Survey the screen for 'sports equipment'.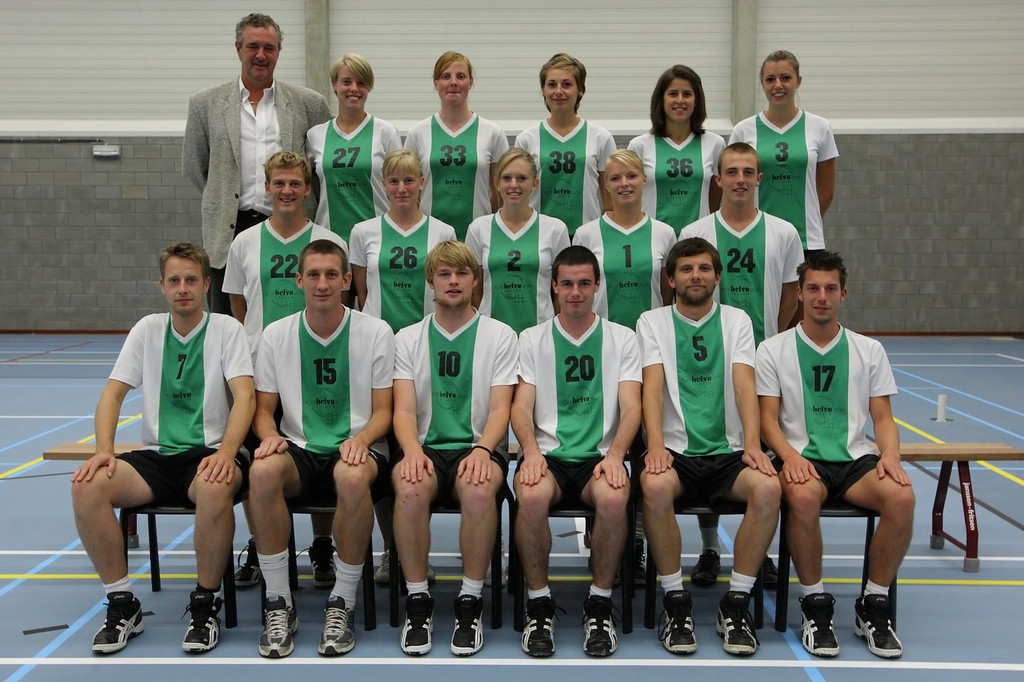
Survey found: [x1=257, y1=593, x2=302, y2=656].
